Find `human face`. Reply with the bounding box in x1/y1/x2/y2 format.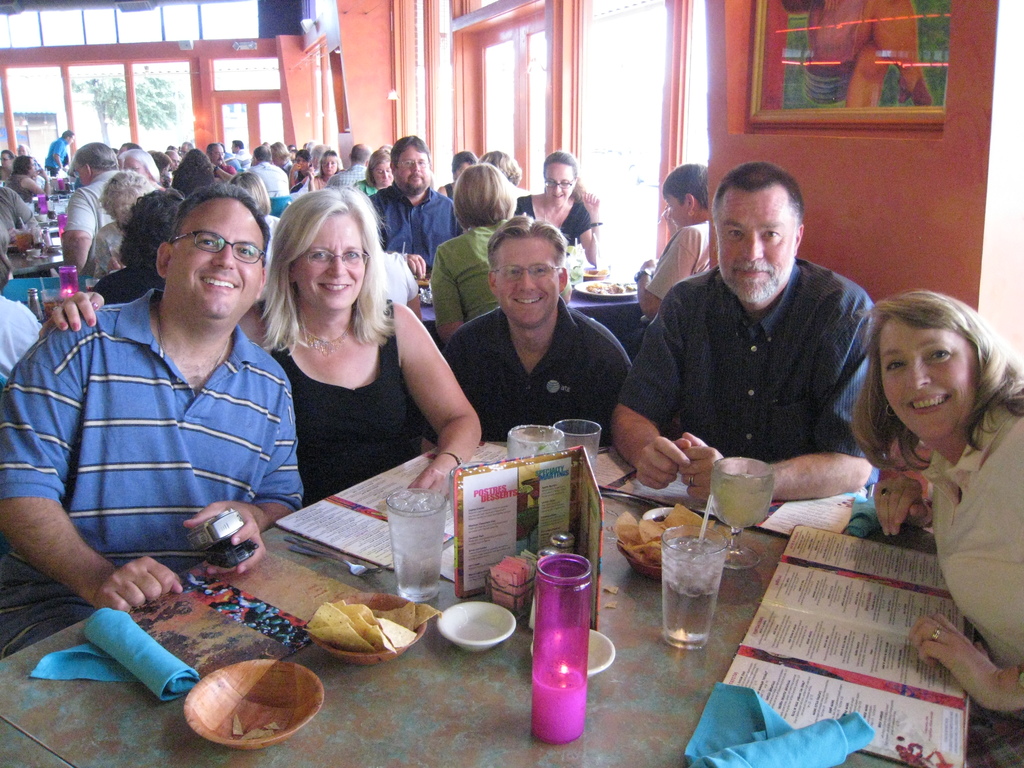
74/163/90/185.
